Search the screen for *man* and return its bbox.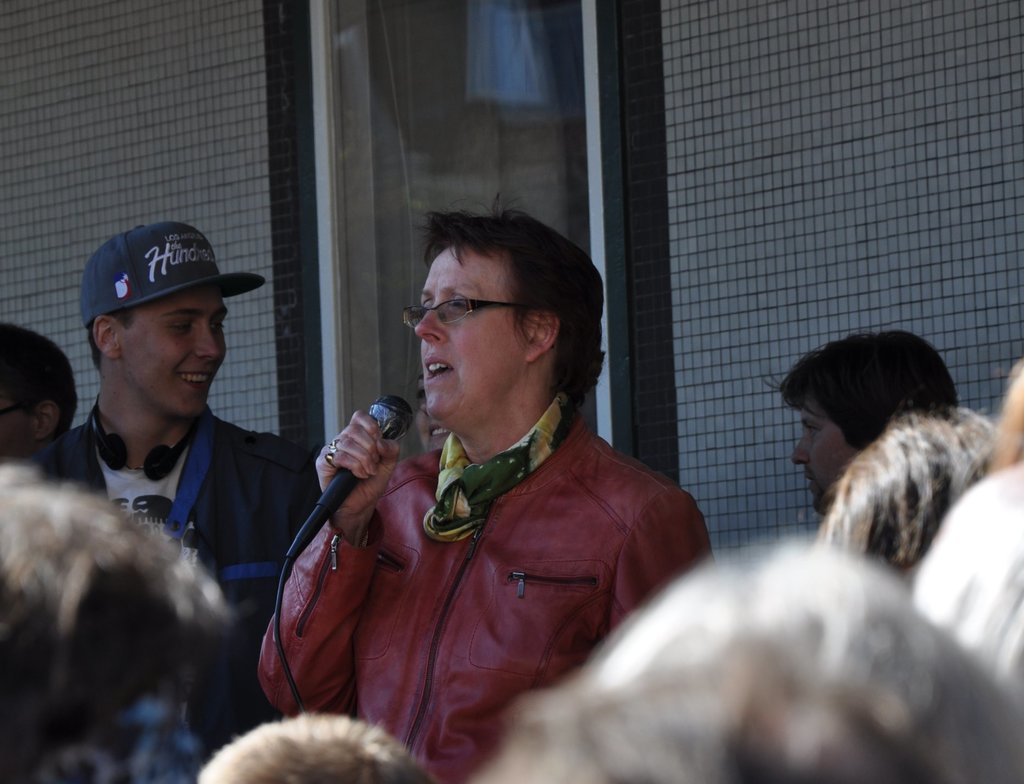
Found: bbox=(756, 327, 963, 515).
